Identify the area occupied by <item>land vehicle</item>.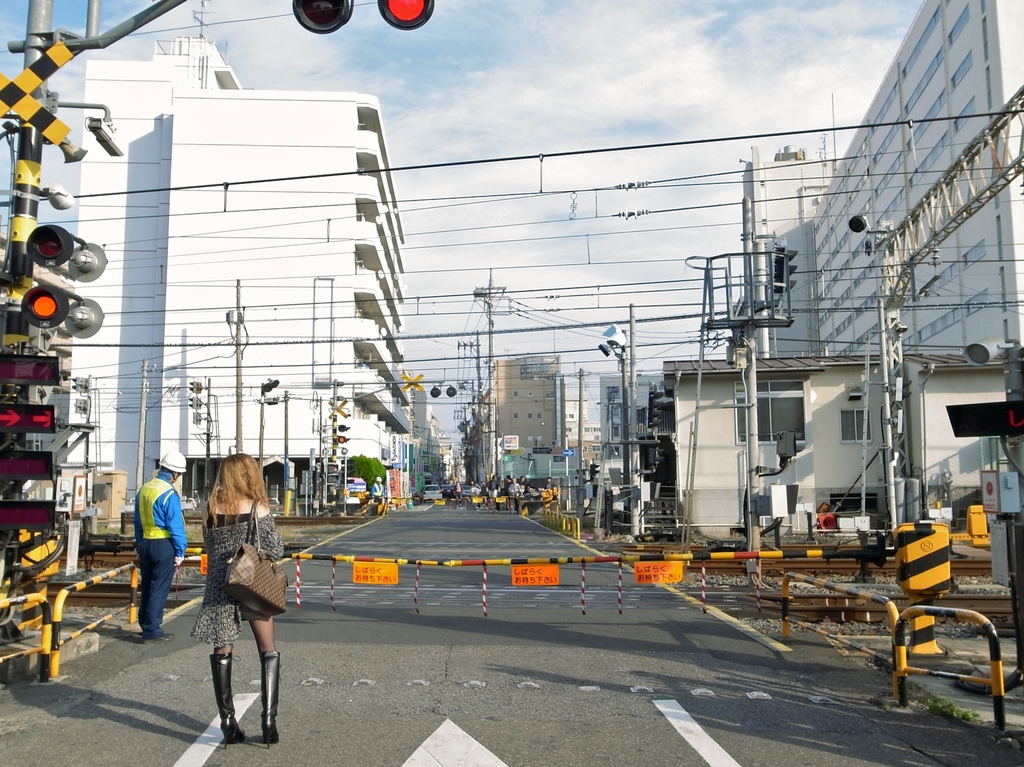
Area: {"x1": 461, "y1": 485, "x2": 472, "y2": 496}.
